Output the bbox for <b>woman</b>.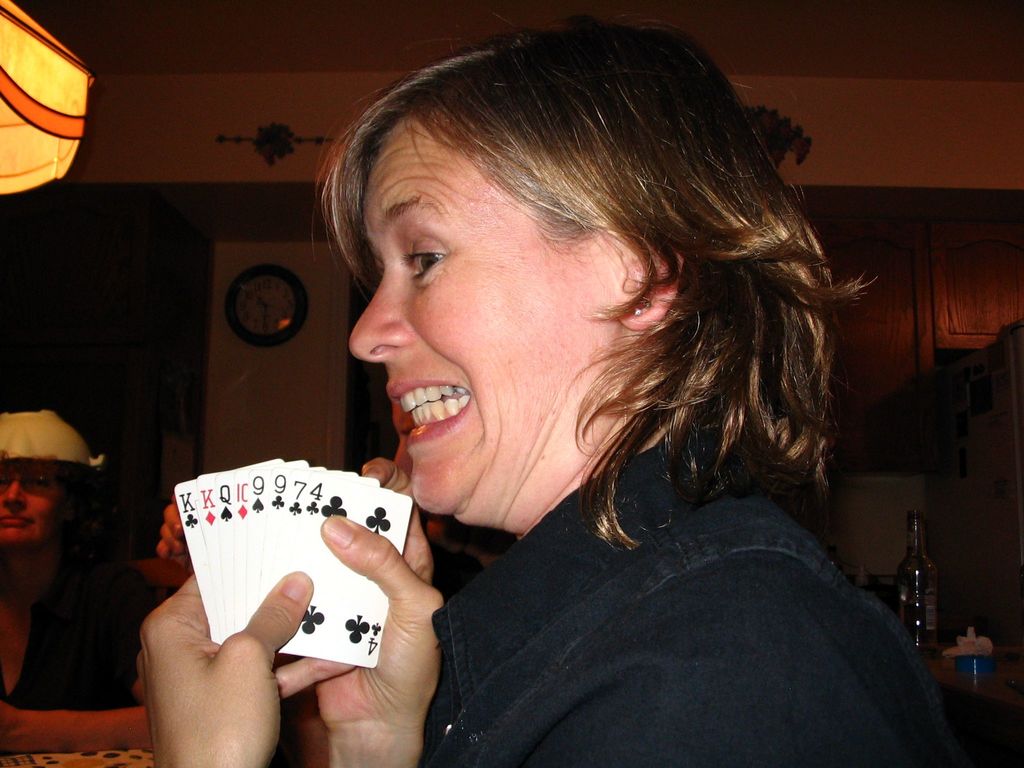
(244, 0, 928, 751).
